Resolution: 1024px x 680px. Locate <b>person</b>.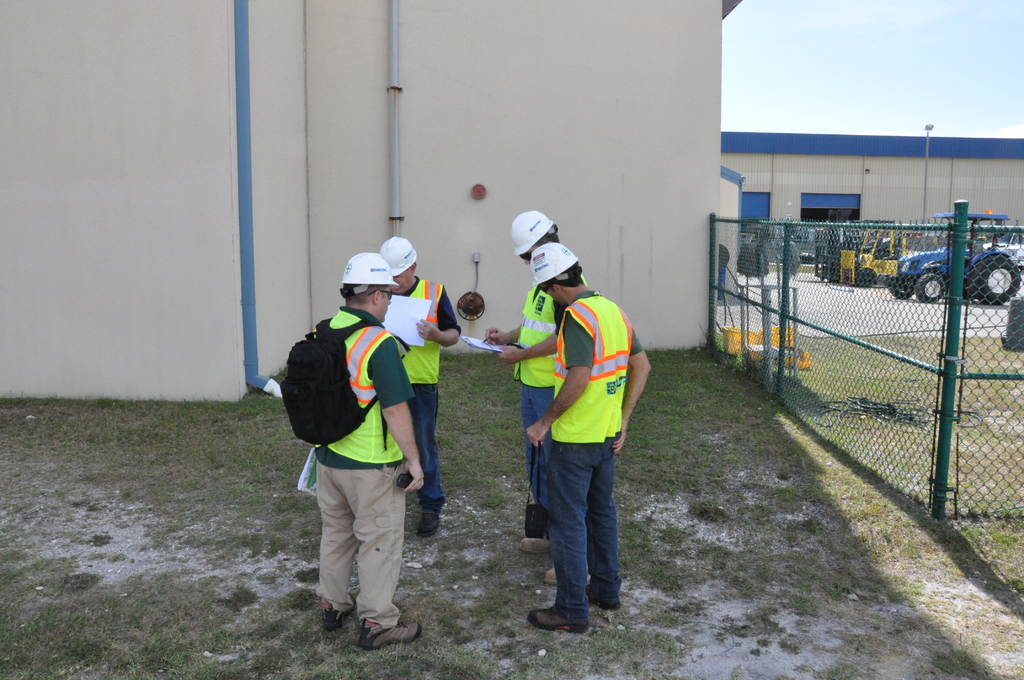
locate(310, 250, 425, 651).
